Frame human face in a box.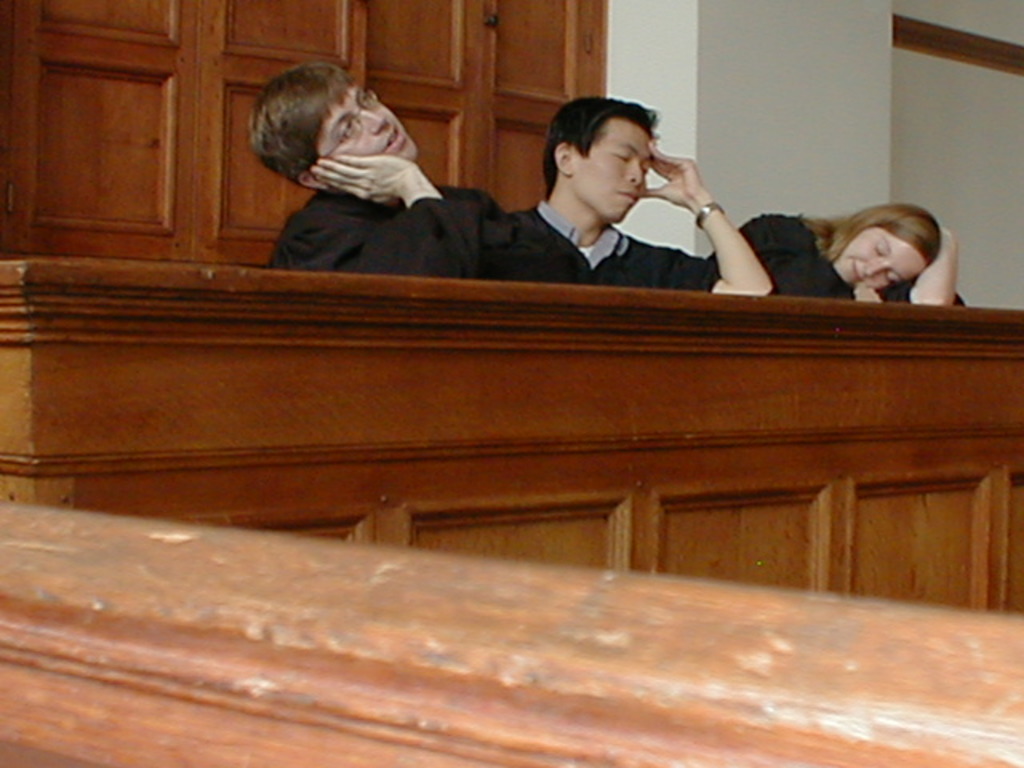
(left=830, top=227, right=928, bottom=290).
